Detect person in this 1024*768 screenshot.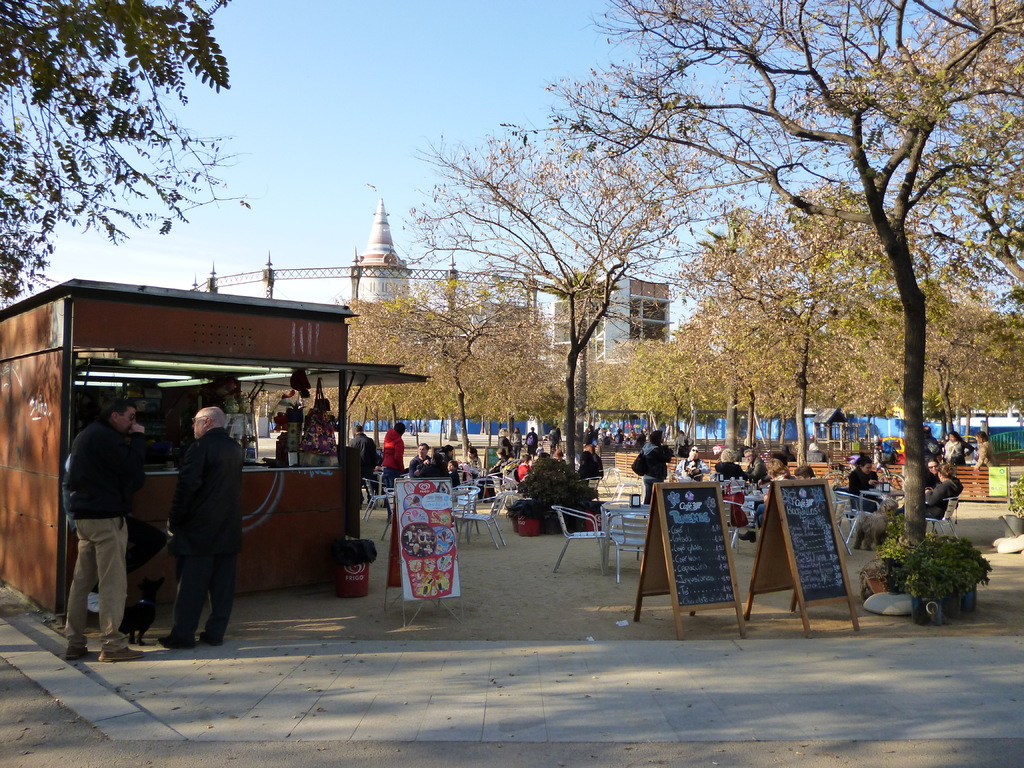
Detection: 55/400/157/648.
